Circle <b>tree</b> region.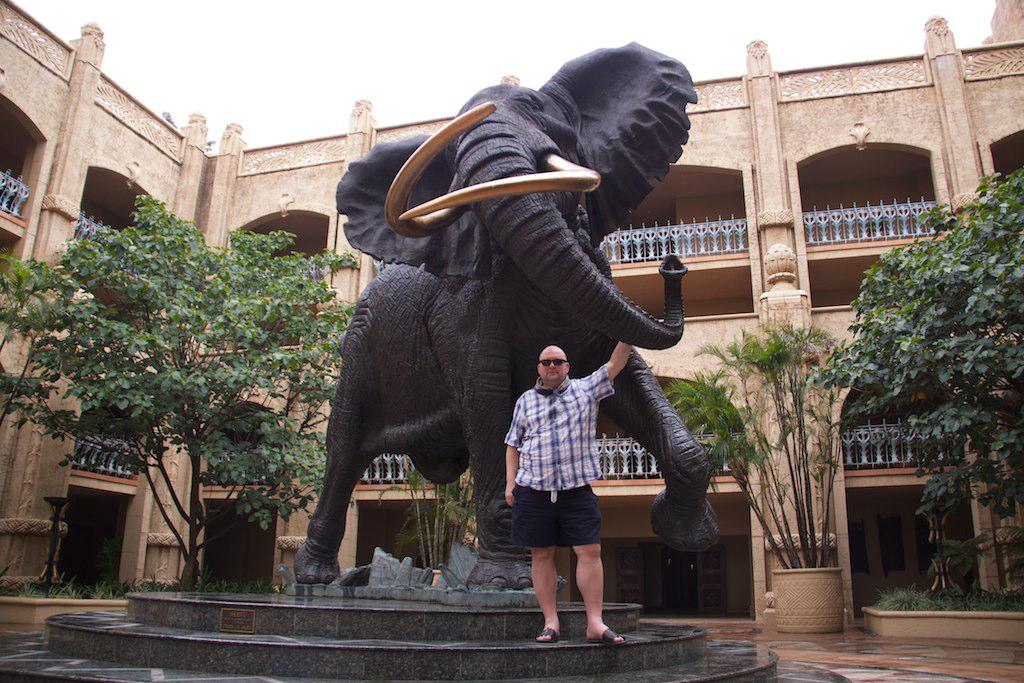
Region: [left=821, top=140, right=1011, bottom=556].
